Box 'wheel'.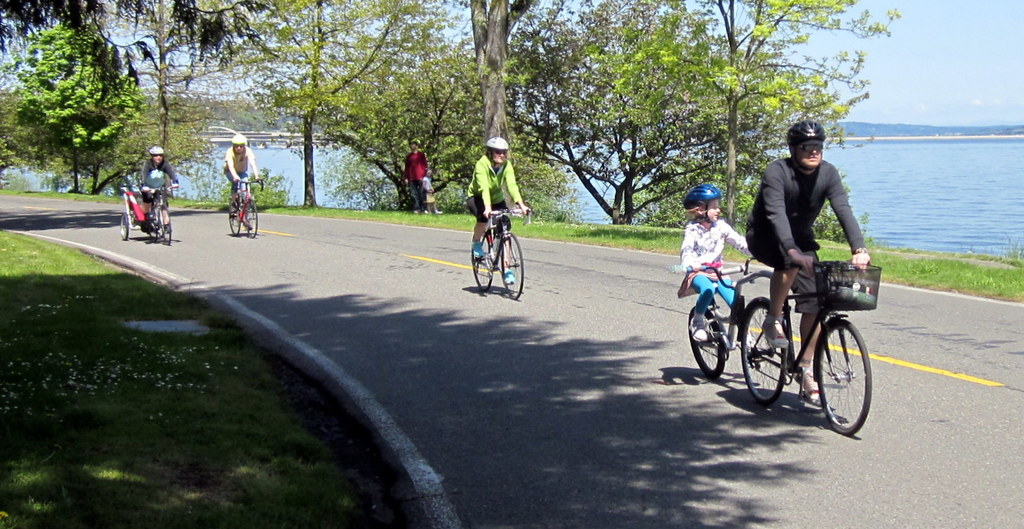
Rect(501, 230, 522, 309).
